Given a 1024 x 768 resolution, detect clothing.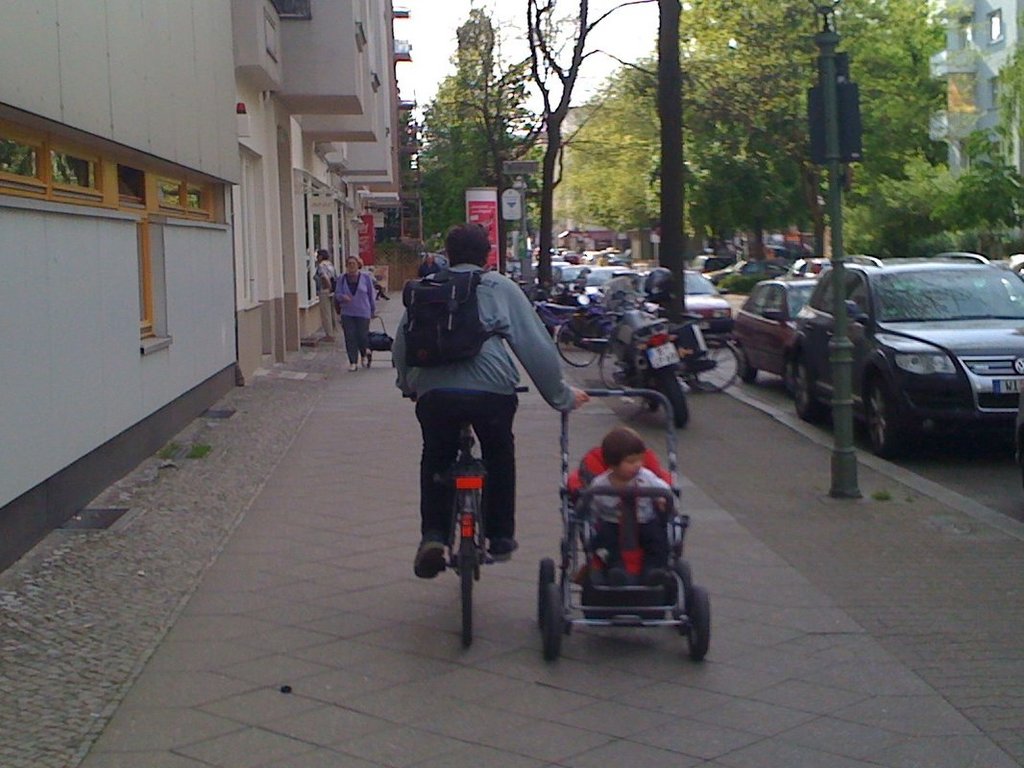
crop(316, 270, 332, 341).
